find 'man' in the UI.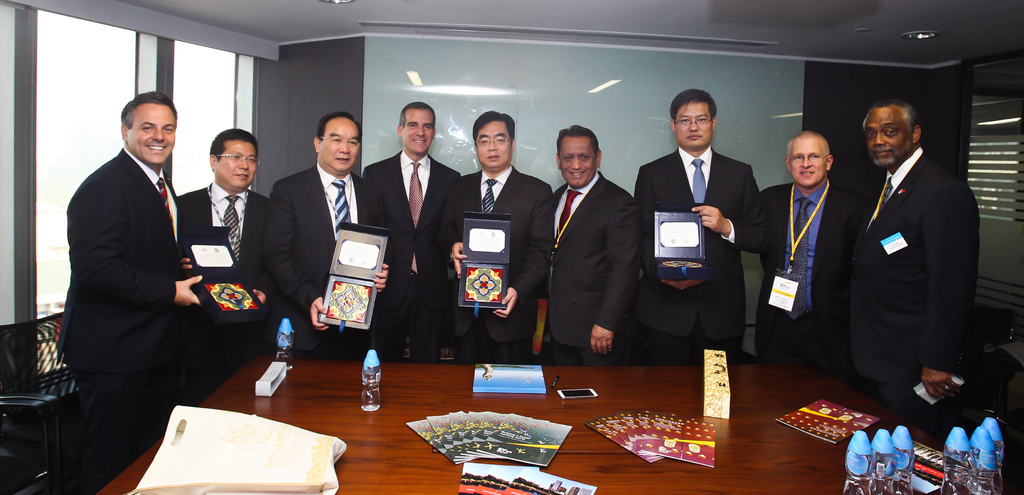
UI element at bbox=[534, 125, 643, 368].
